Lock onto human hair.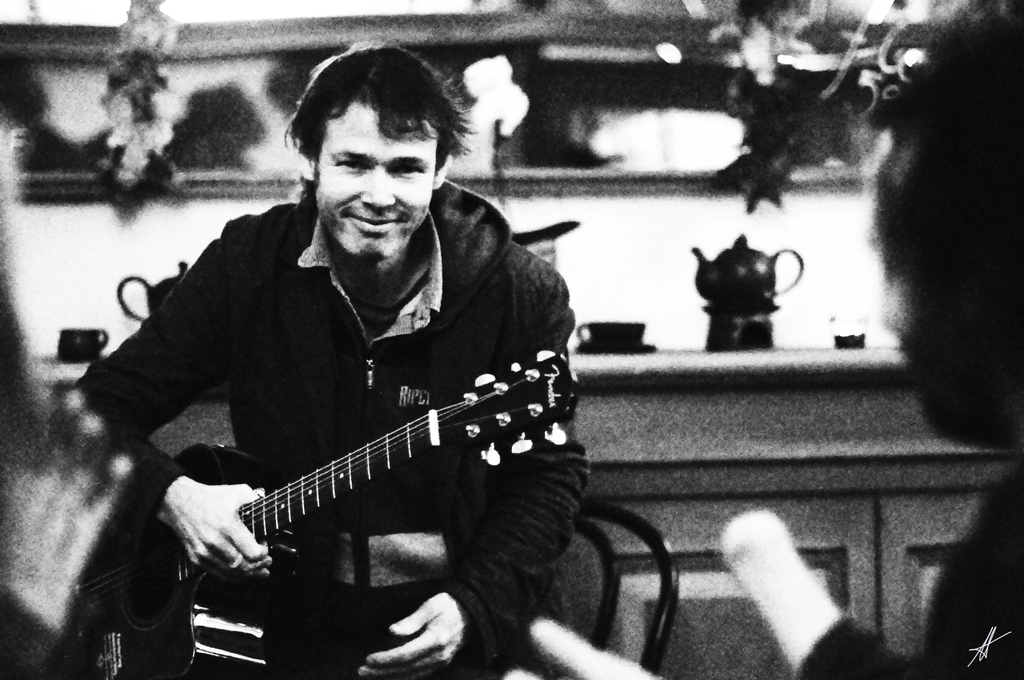
Locked: x1=867 y1=0 x2=1023 y2=460.
